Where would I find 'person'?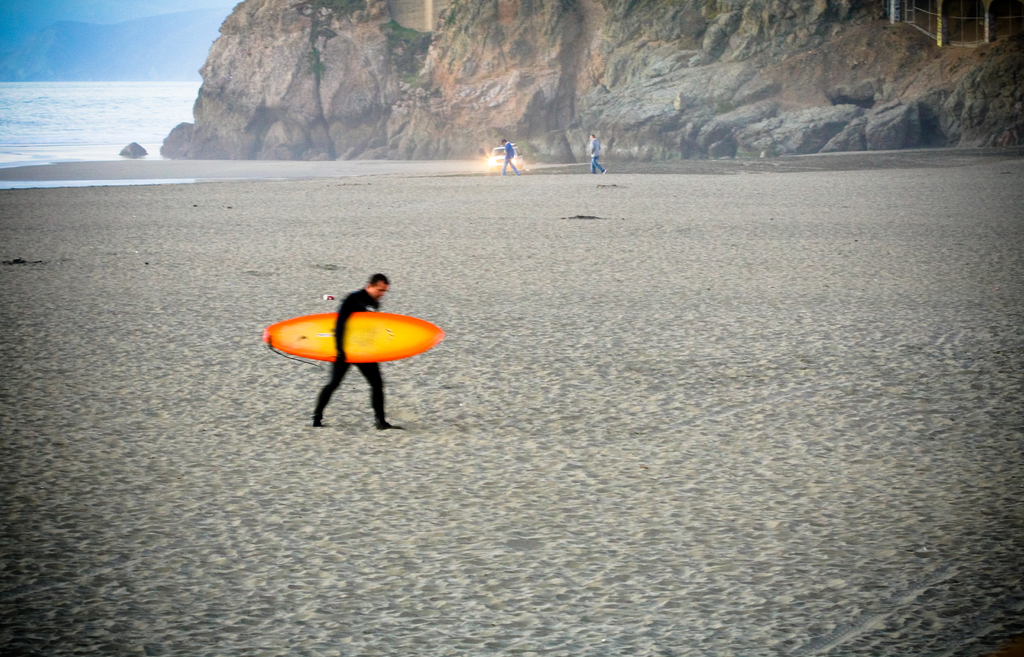
At locate(499, 135, 522, 176).
